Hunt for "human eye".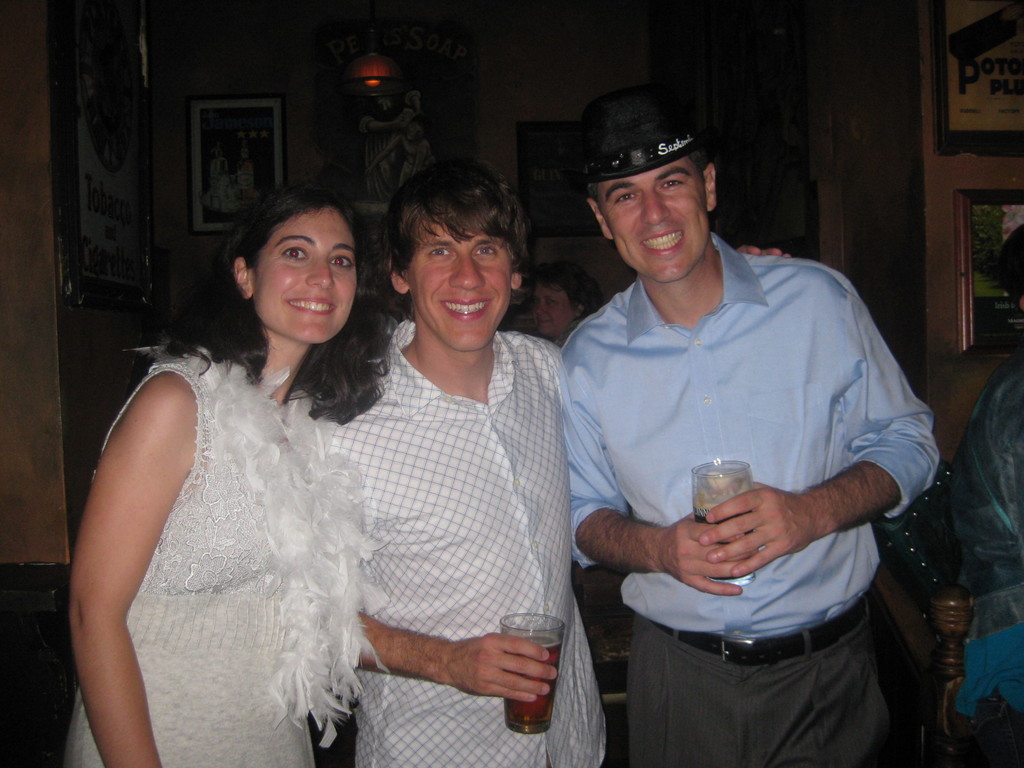
Hunted down at l=424, t=245, r=456, b=260.
